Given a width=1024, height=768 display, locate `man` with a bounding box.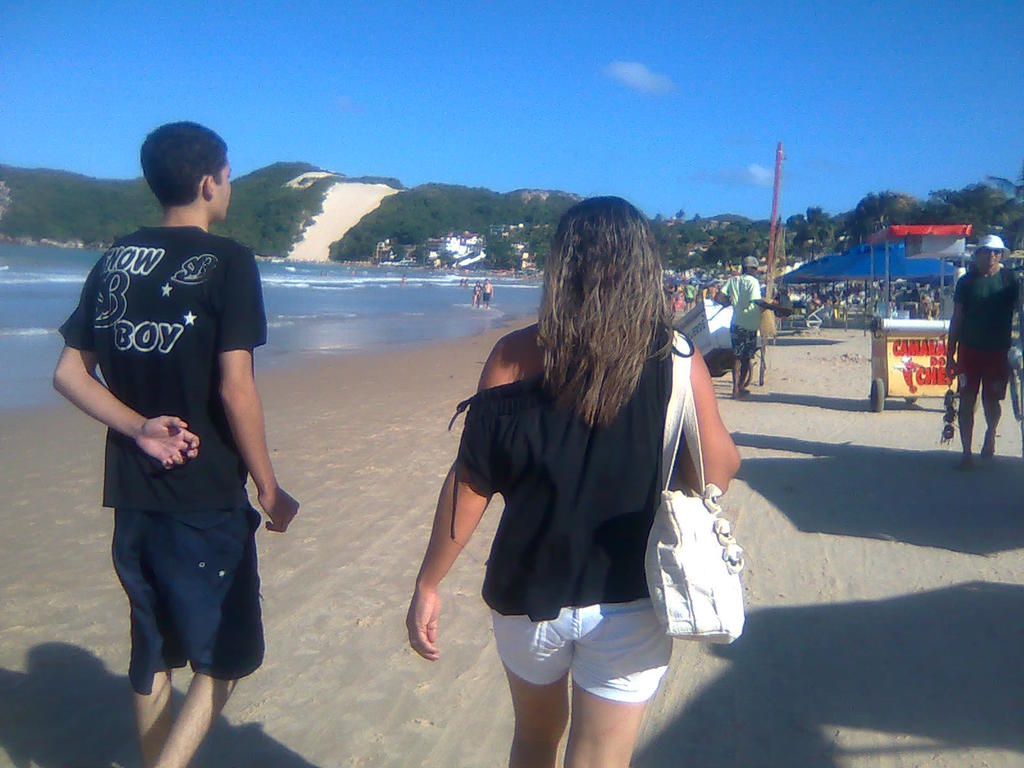
Located: <box>938,235,1023,470</box>.
